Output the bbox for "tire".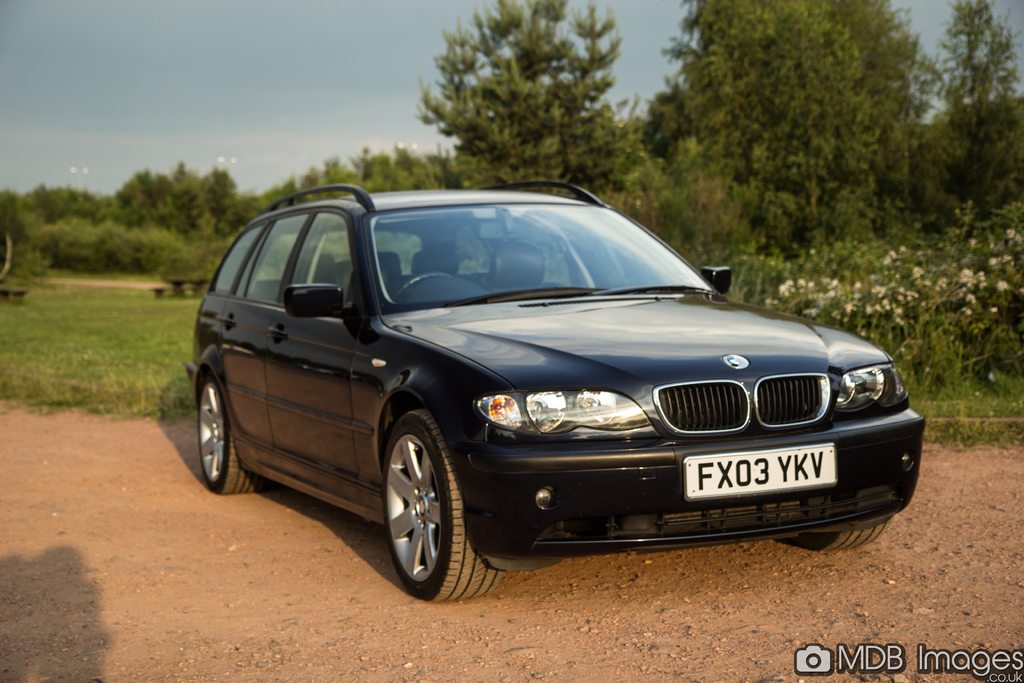
Rect(376, 412, 483, 606).
